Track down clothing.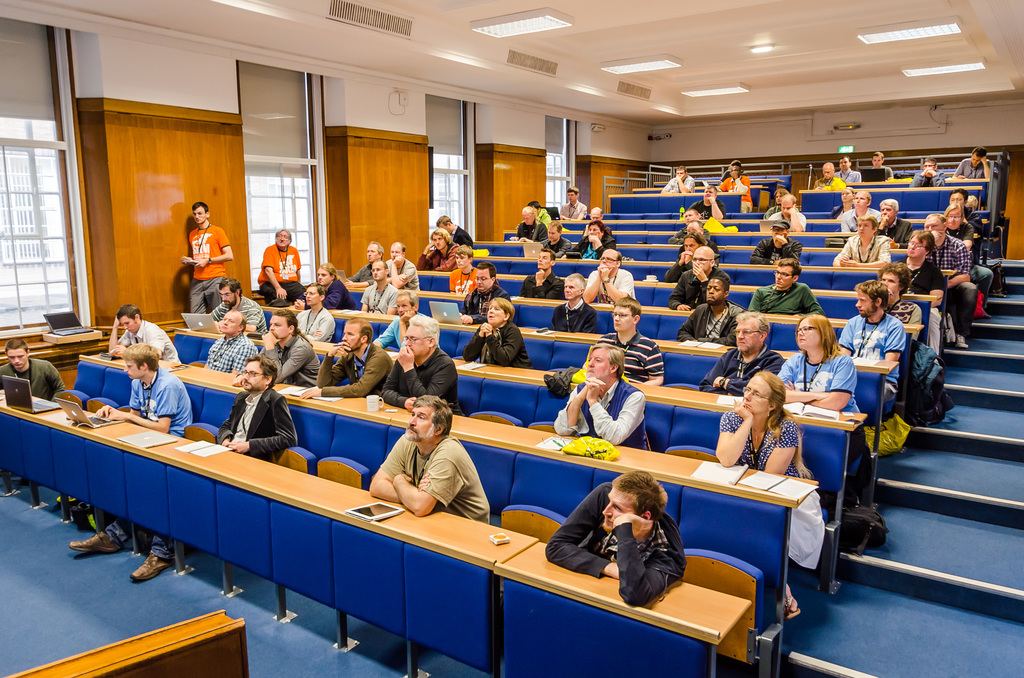
Tracked to pyautogui.locateOnScreen(559, 204, 582, 218).
